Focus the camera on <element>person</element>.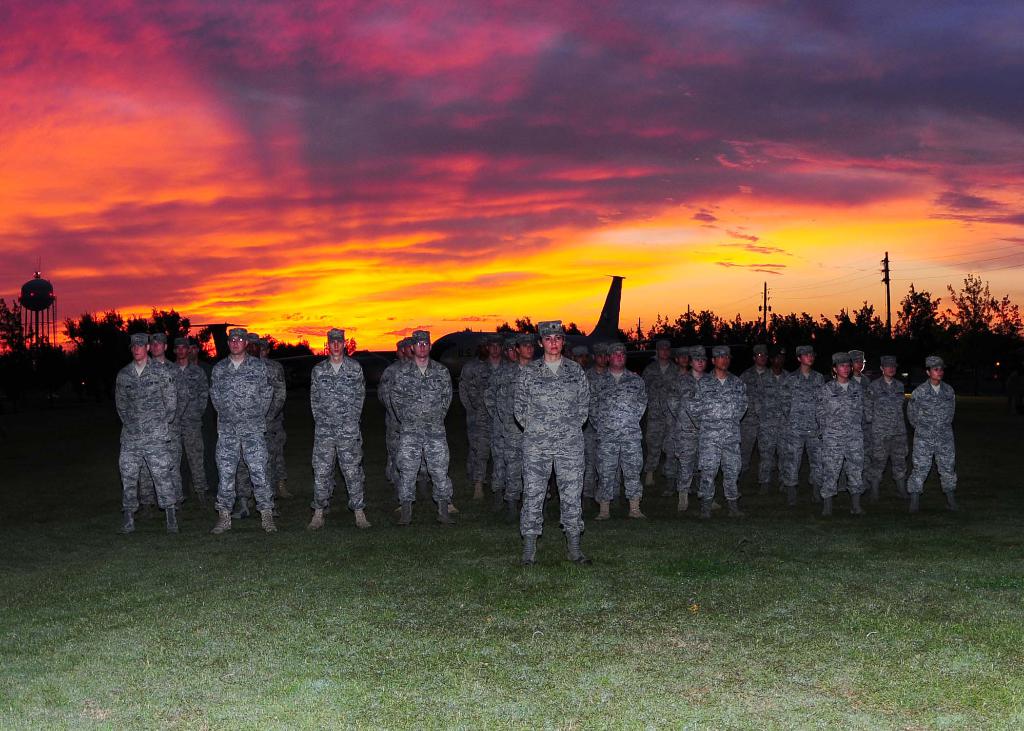
Focus region: region(264, 333, 304, 502).
